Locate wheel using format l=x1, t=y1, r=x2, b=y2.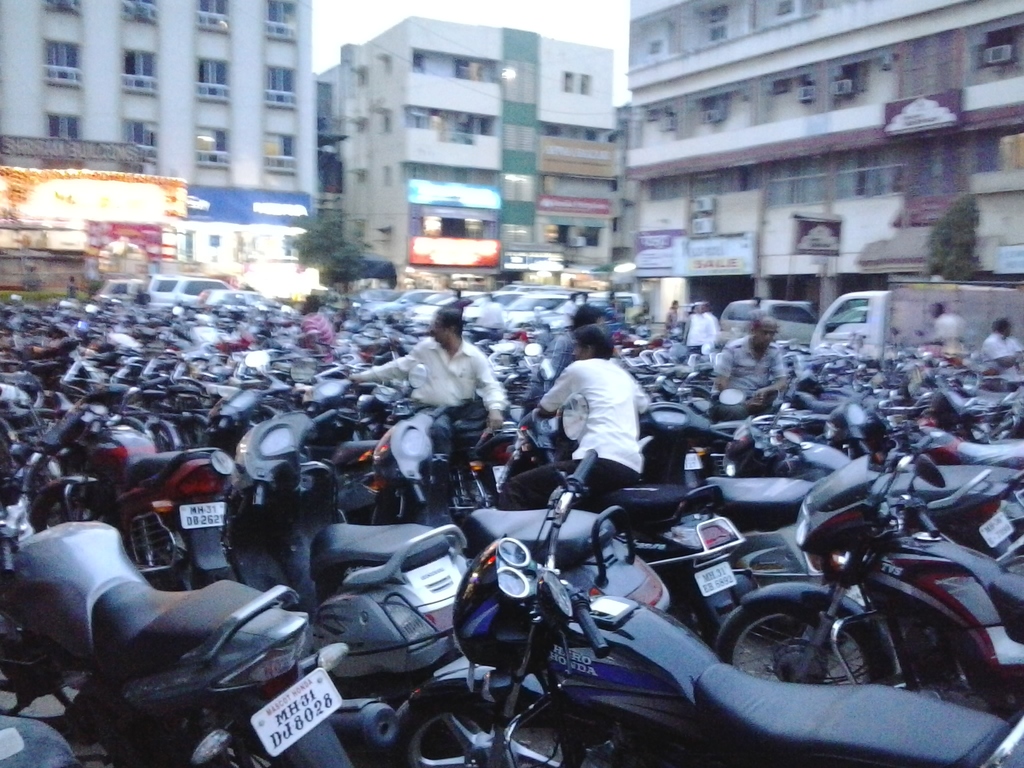
l=33, t=496, r=91, b=531.
